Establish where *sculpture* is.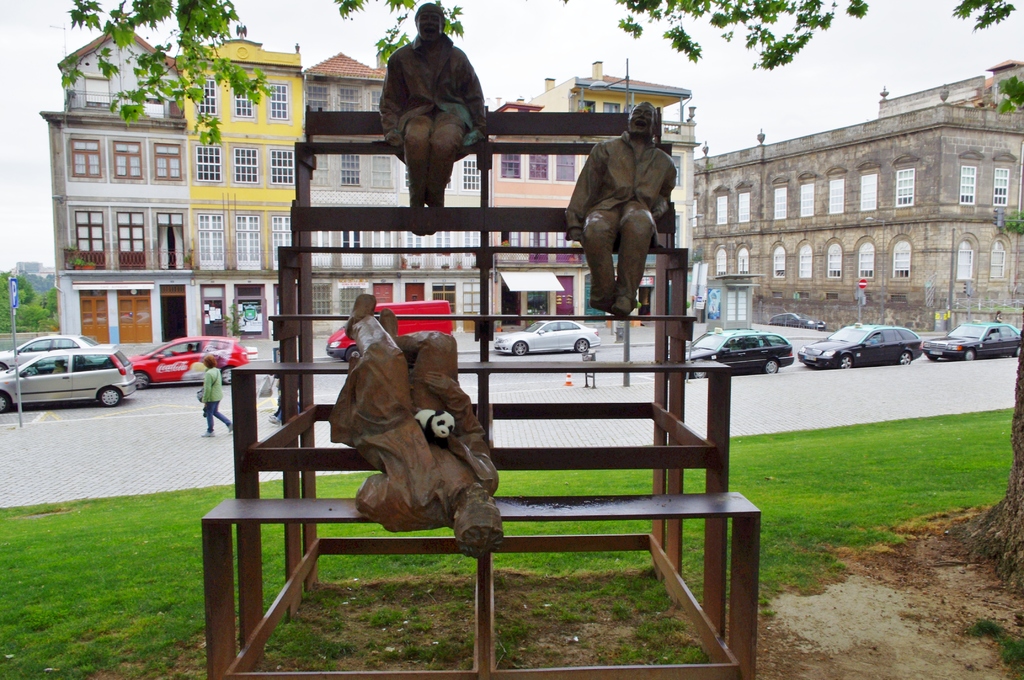
Established at <region>327, 295, 506, 563</region>.
